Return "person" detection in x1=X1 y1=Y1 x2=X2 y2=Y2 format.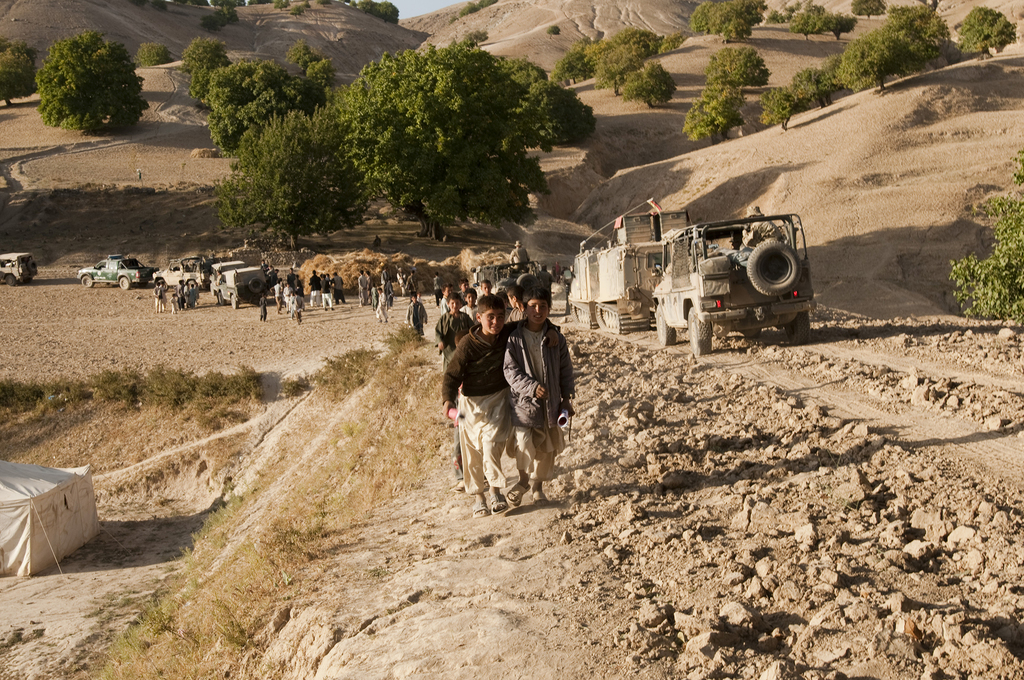
x1=436 y1=295 x2=474 y2=373.
